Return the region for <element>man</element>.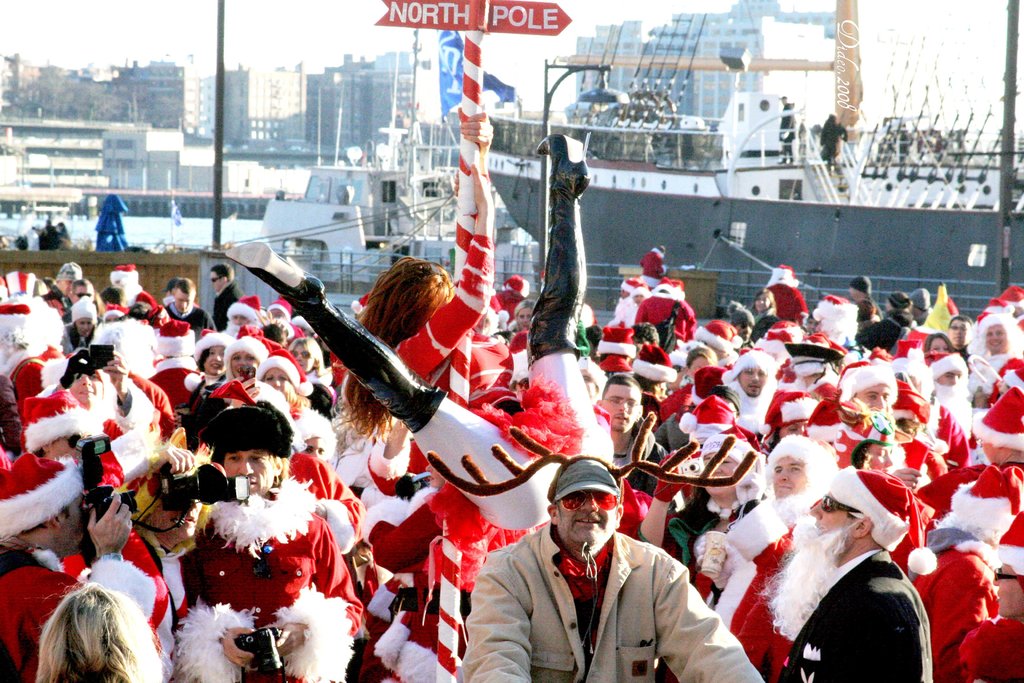
818/360/953/499.
